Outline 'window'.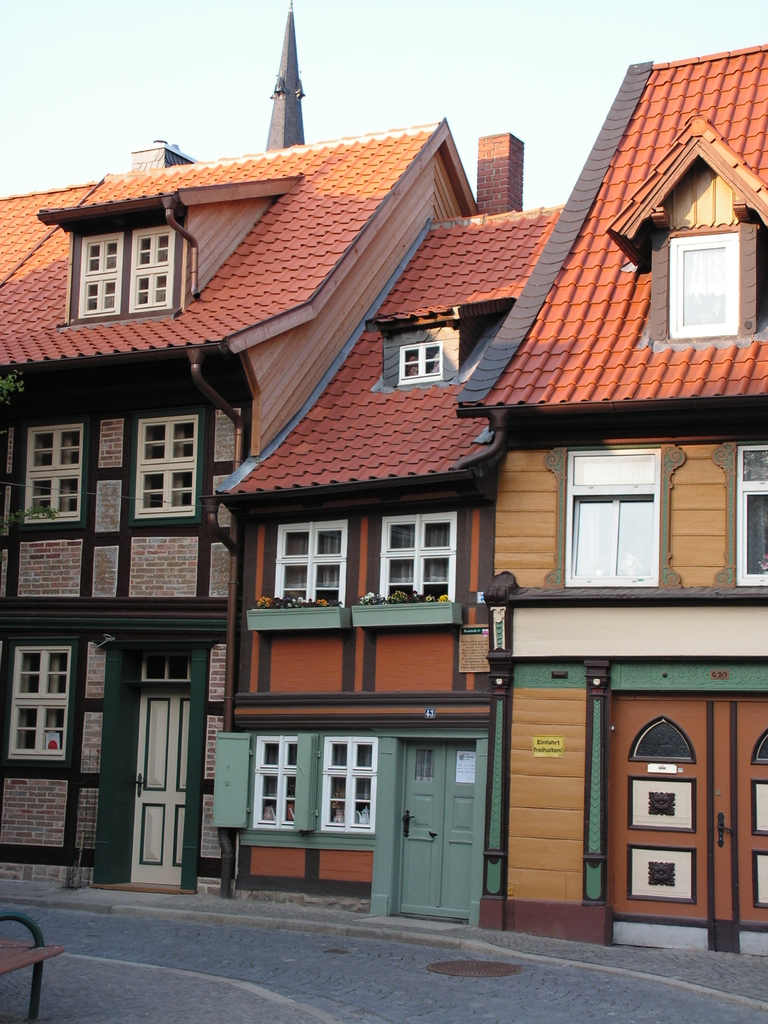
Outline: select_region(380, 515, 460, 600).
